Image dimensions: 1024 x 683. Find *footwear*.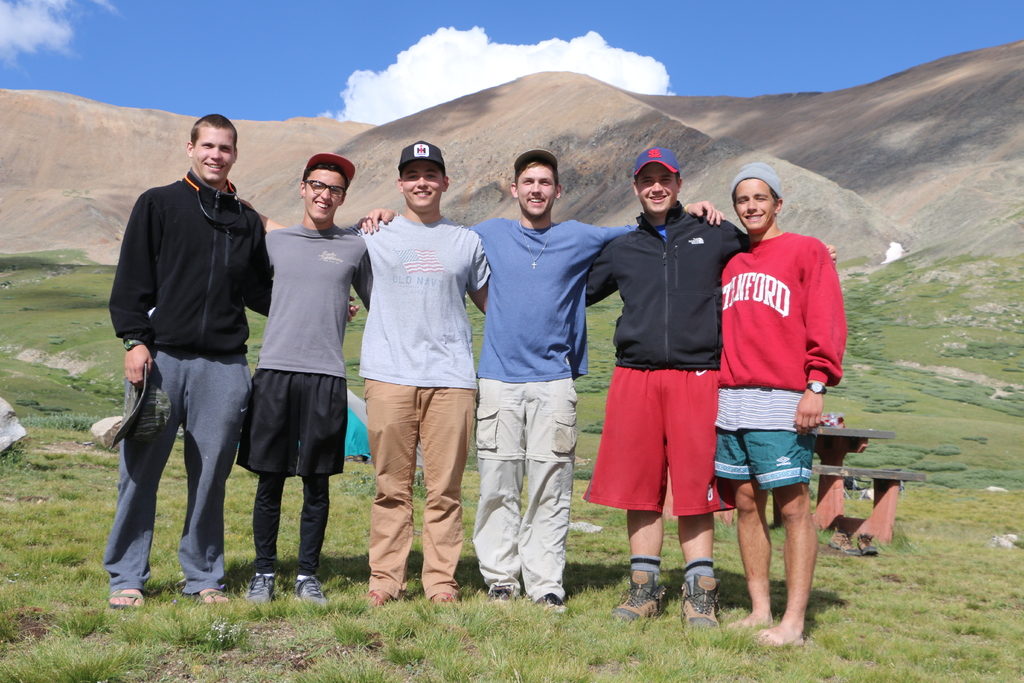
292, 575, 331, 611.
